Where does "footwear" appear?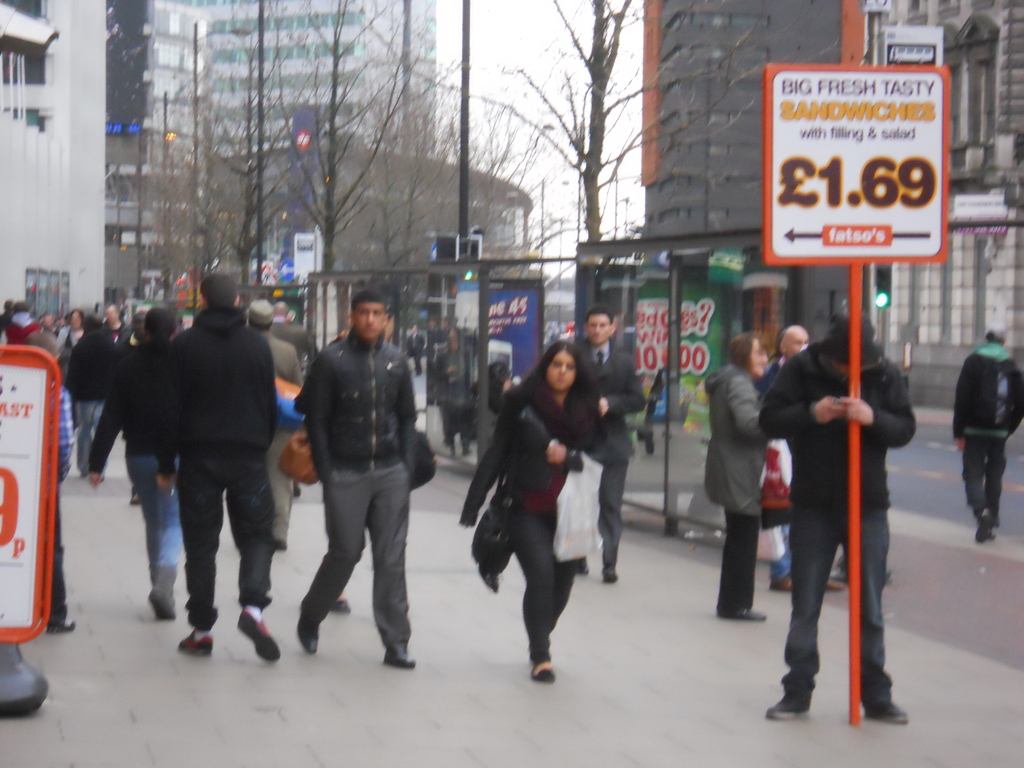
Appears at select_region(180, 633, 216, 655).
